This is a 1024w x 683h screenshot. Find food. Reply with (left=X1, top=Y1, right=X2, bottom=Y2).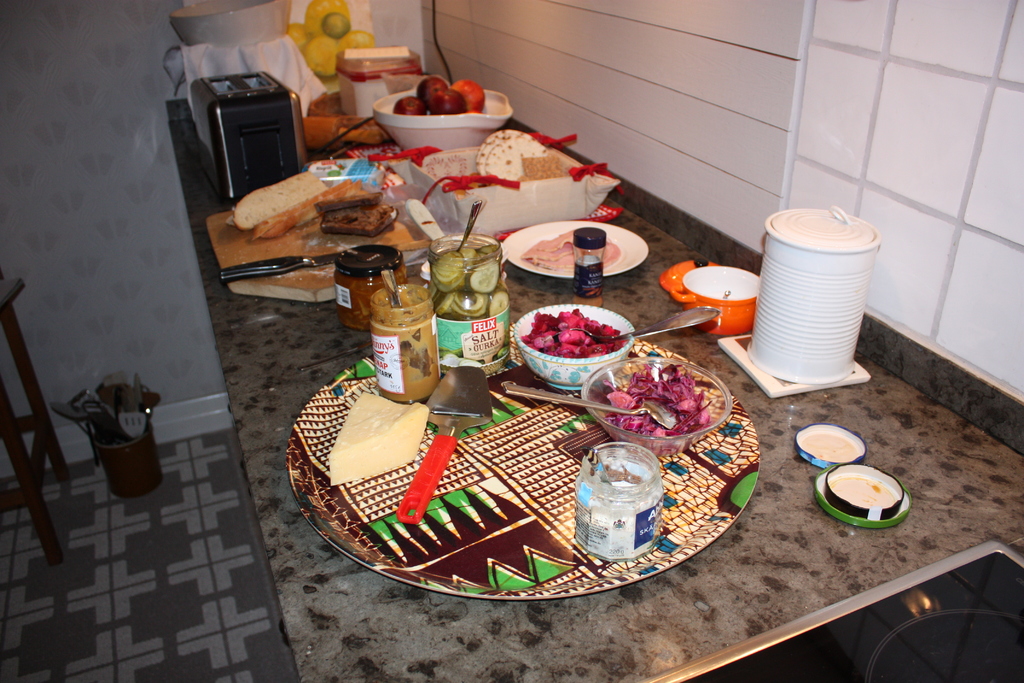
(left=314, top=194, right=378, bottom=217).
